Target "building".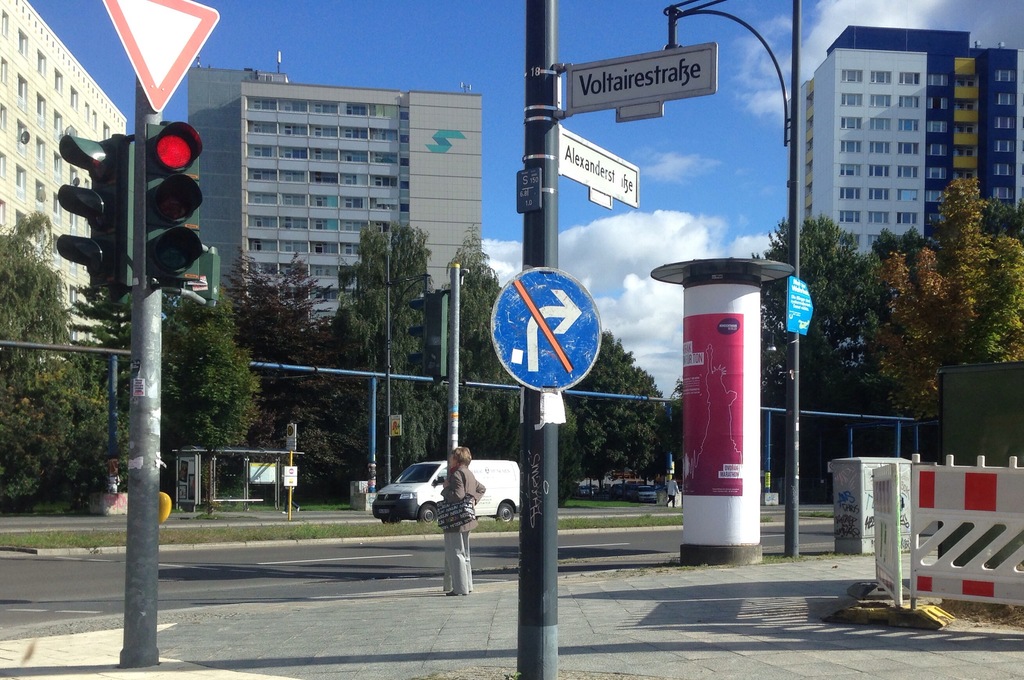
Target region: bbox(795, 24, 1023, 370).
